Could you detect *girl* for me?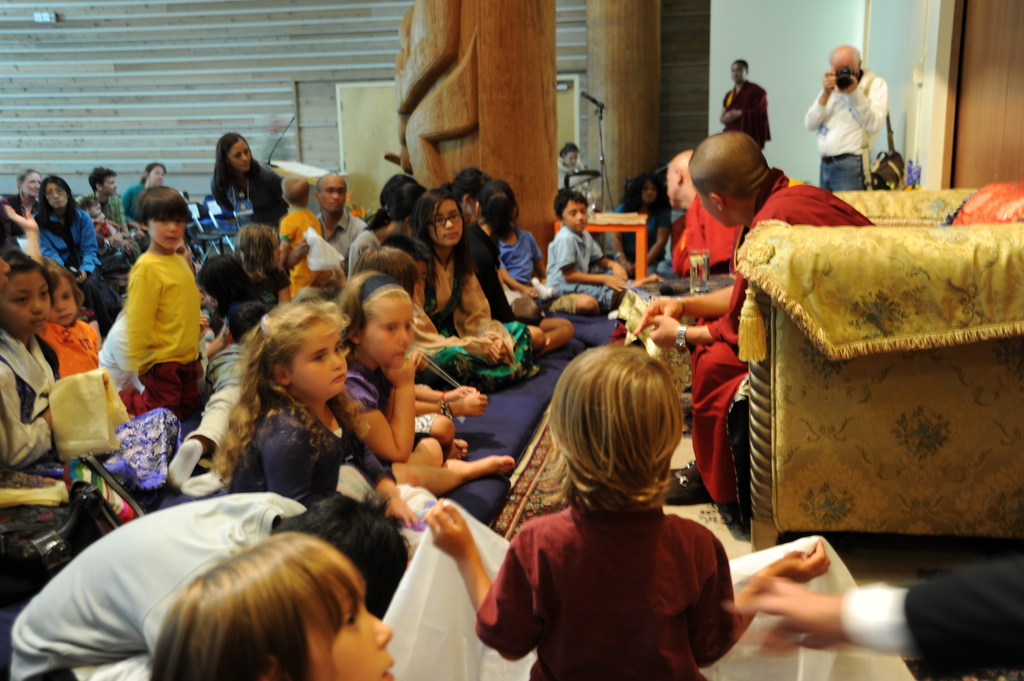
Detection result: 204:295:435:555.
